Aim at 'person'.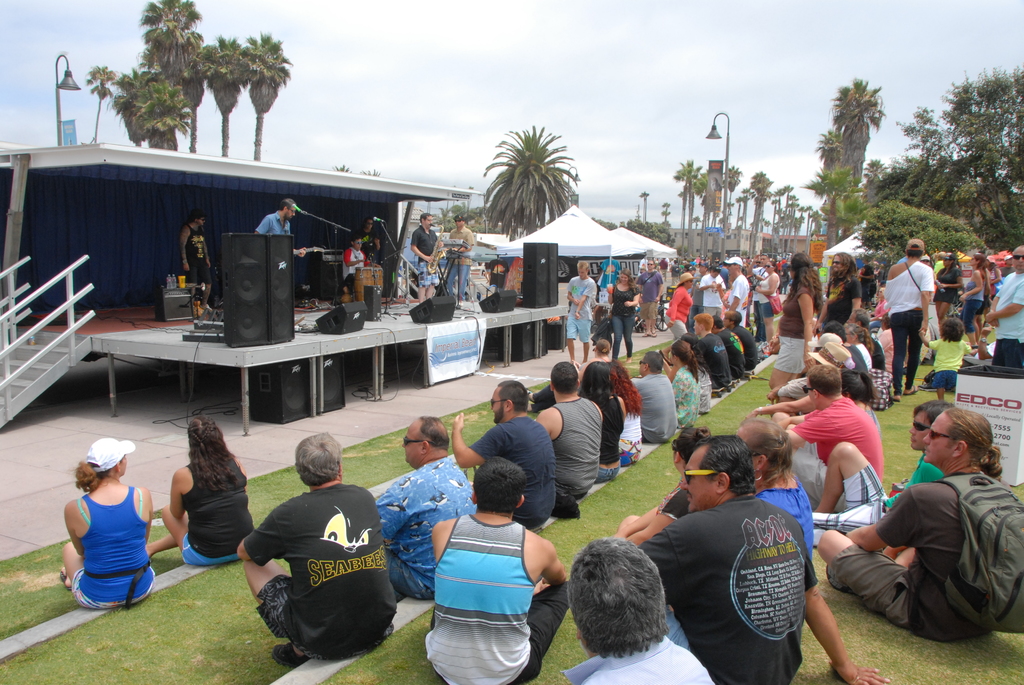
Aimed at crop(356, 216, 383, 265).
